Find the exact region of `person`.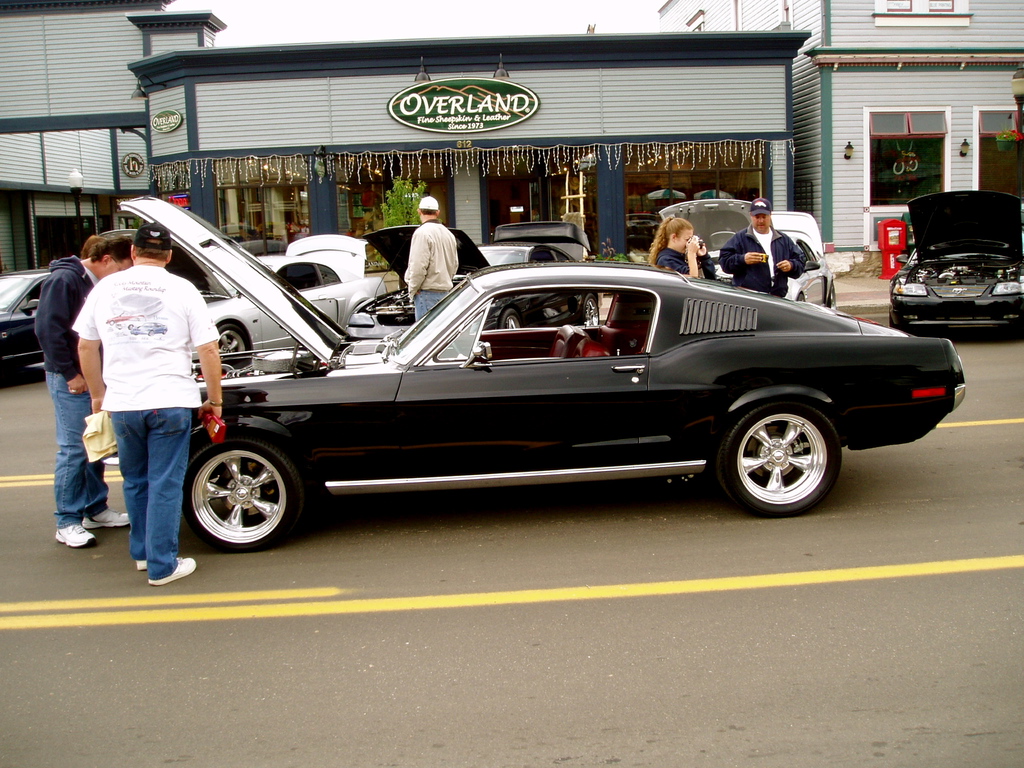
Exact region: pyautogui.locateOnScreen(646, 219, 715, 285).
